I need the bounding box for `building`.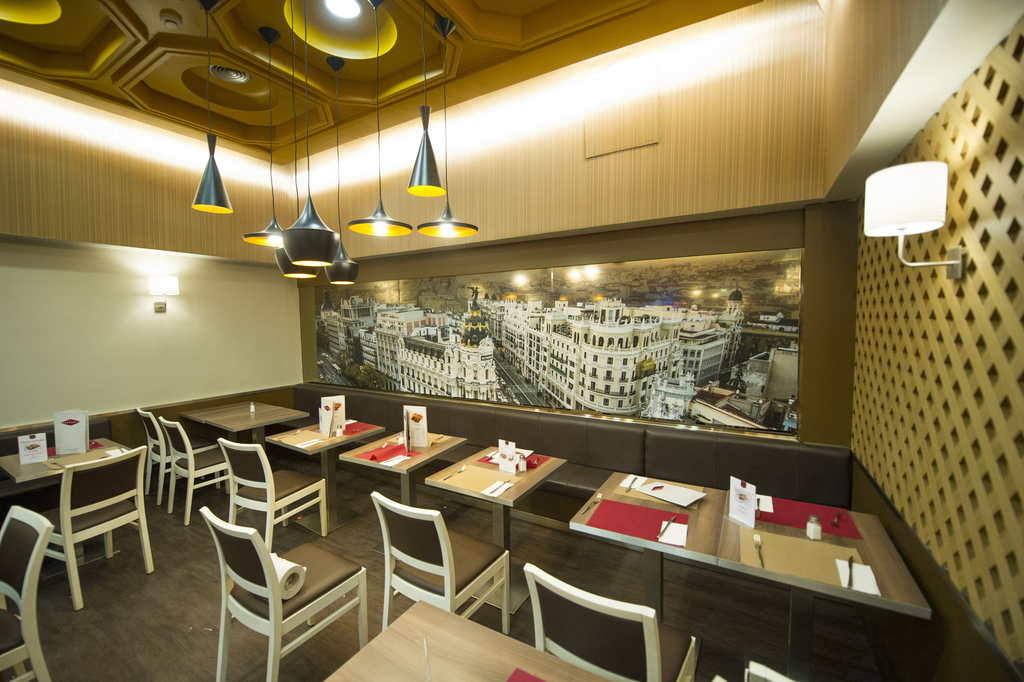
Here it is: 0,0,1023,681.
